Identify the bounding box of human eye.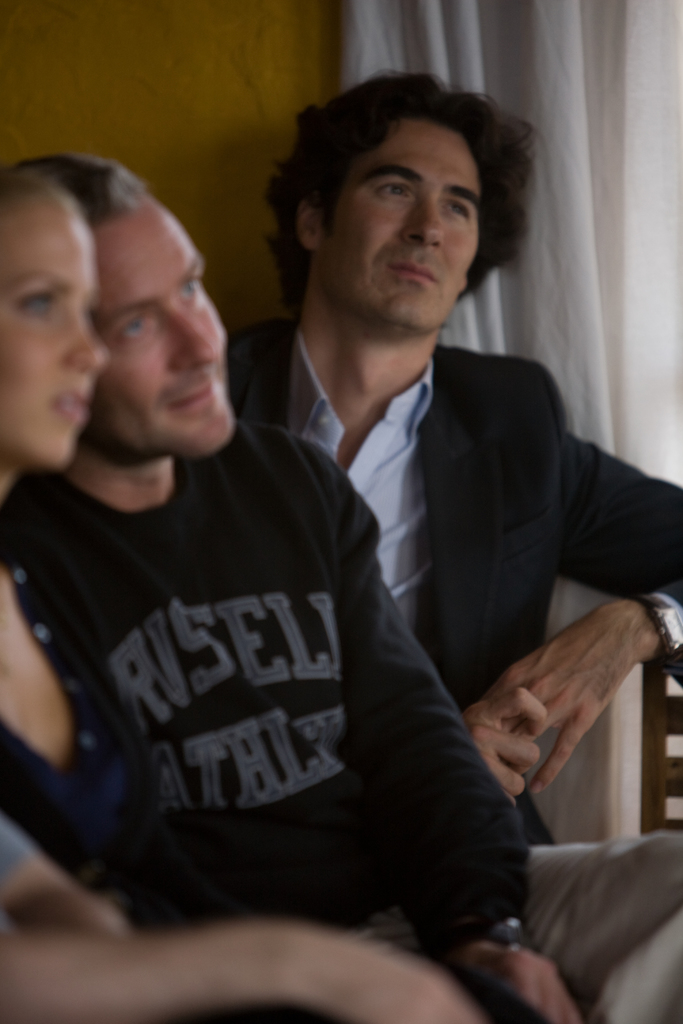
bbox=[376, 178, 415, 201].
